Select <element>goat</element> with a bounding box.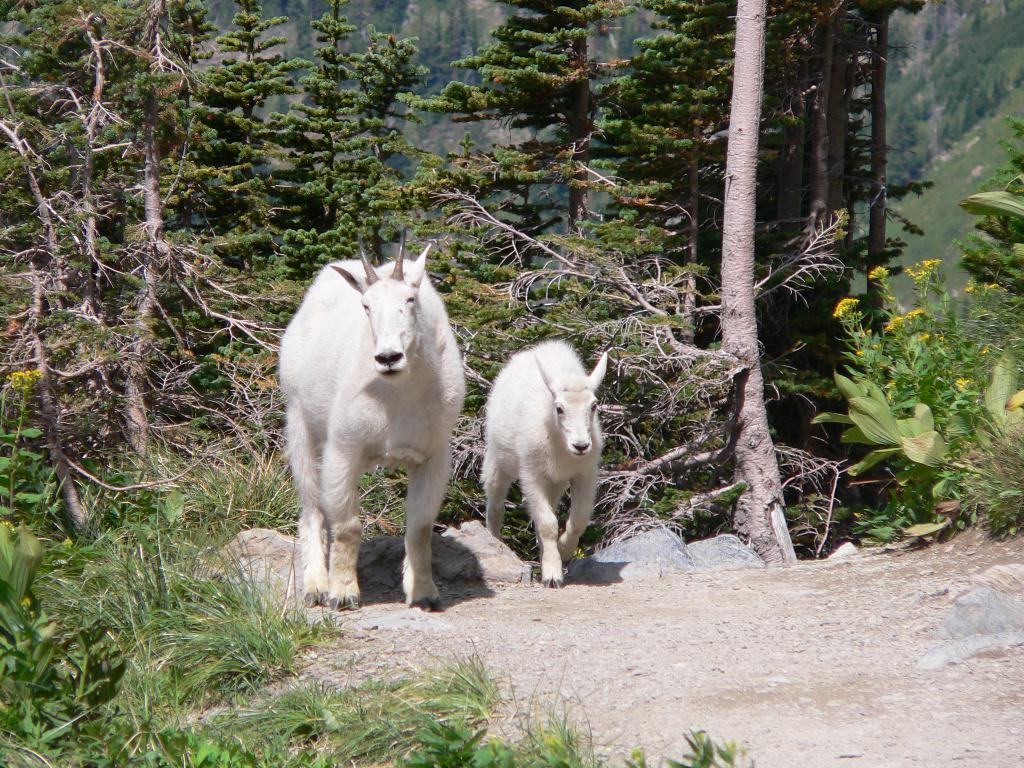
rect(278, 225, 467, 616).
